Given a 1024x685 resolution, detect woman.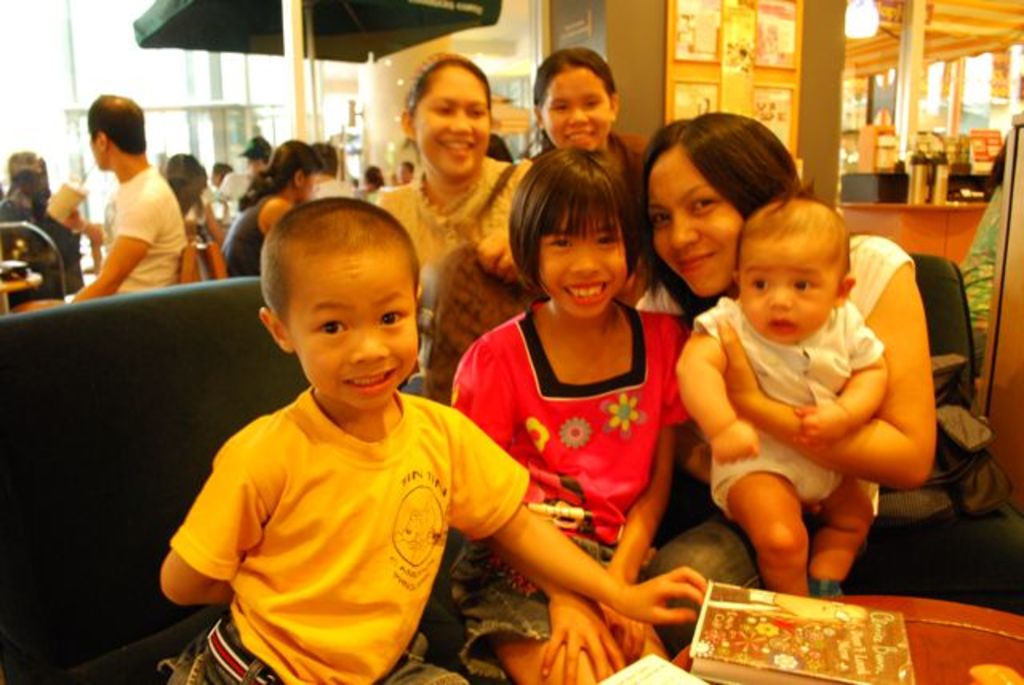
detection(523, 50, 630, 146).
